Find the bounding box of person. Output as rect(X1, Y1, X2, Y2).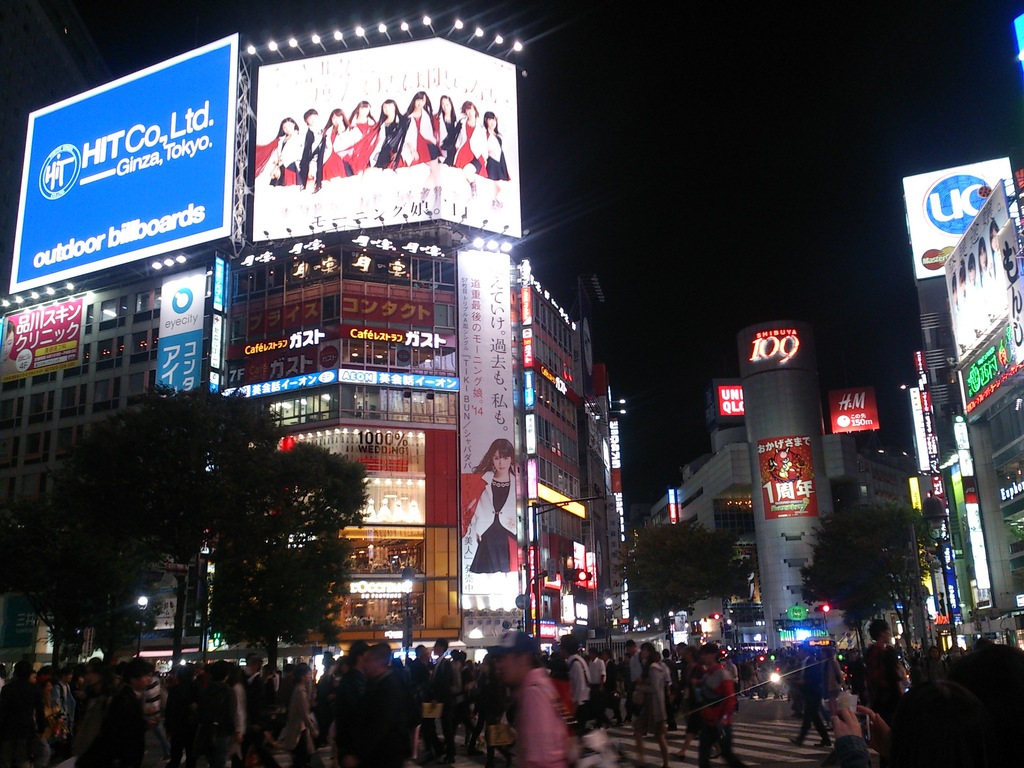
rect(413, 641, 438, 762).
